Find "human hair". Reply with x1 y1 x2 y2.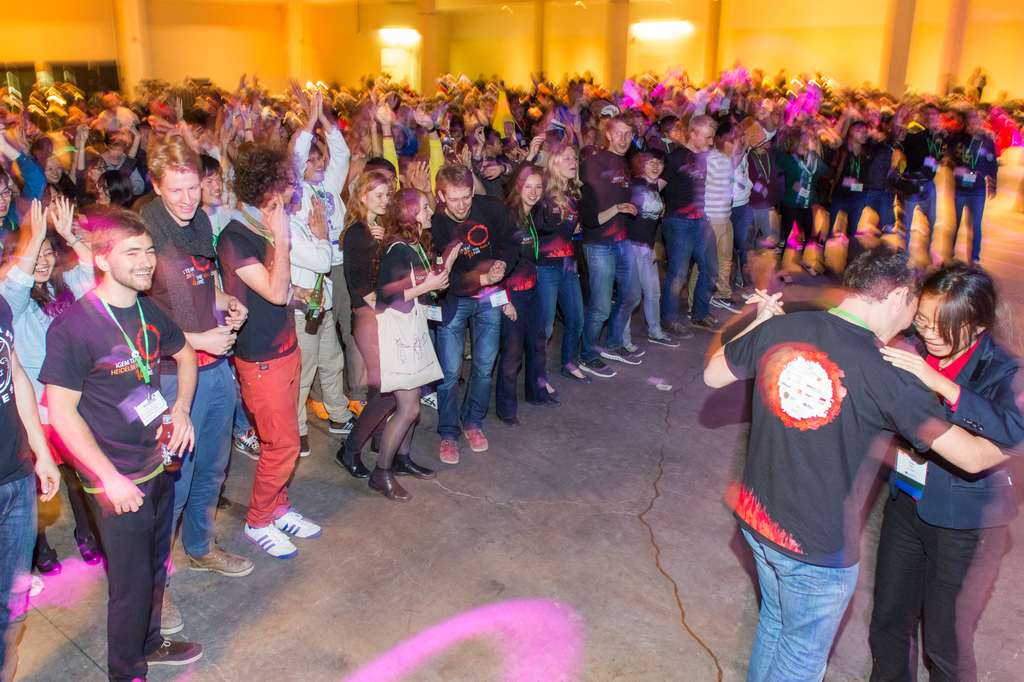
156 136 205 188.
